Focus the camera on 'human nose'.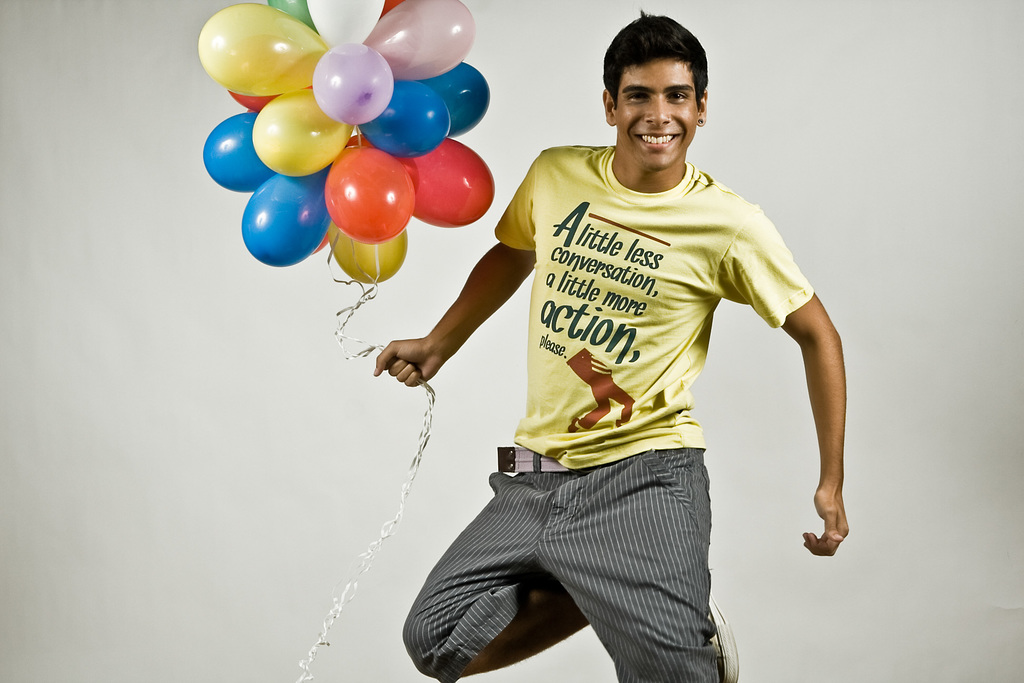
Focus region: l=644, t=100, r=671, b=125.
